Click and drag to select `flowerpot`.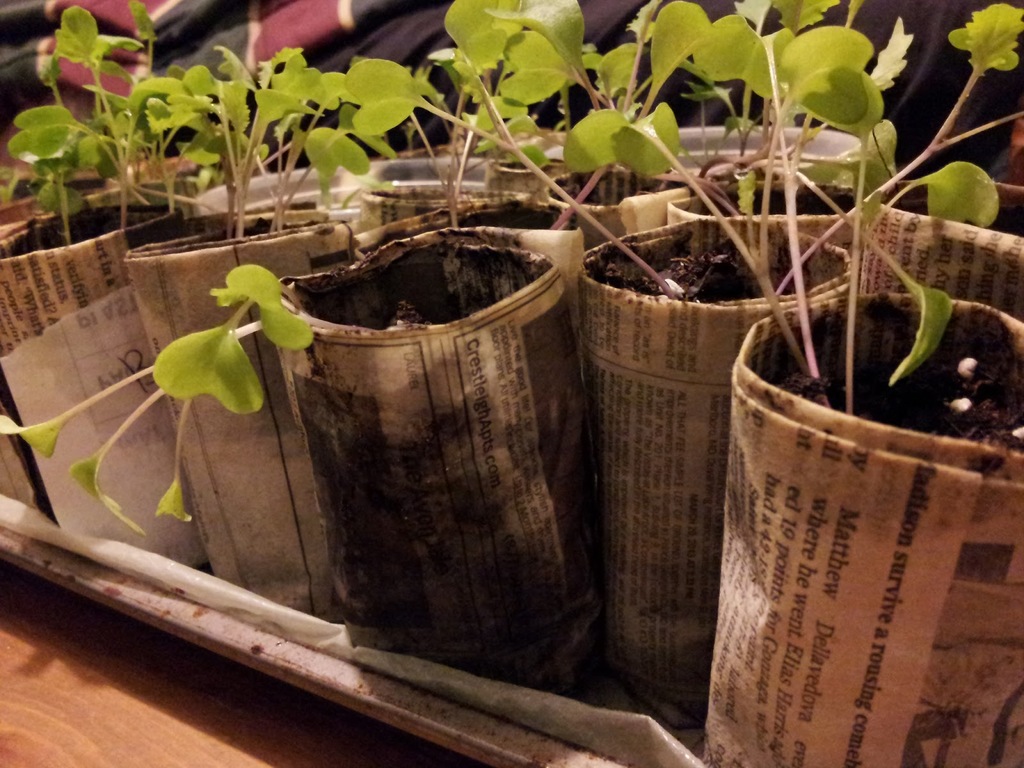
Selection: 0,200,207,566.
